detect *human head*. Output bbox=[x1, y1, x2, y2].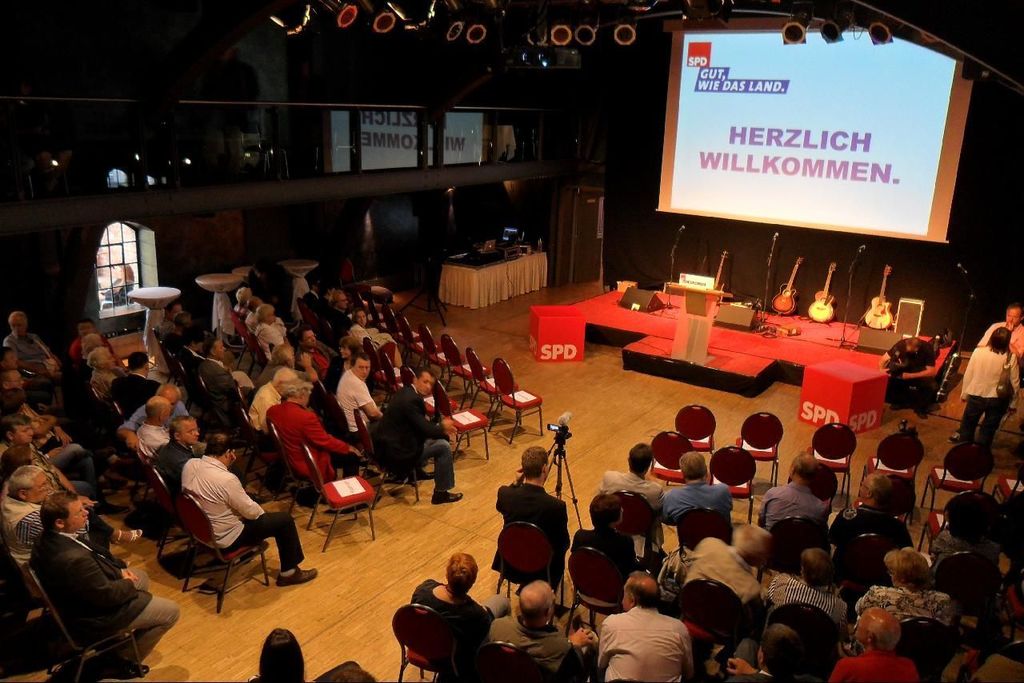
bbox=[621, 576, 662, 609].
